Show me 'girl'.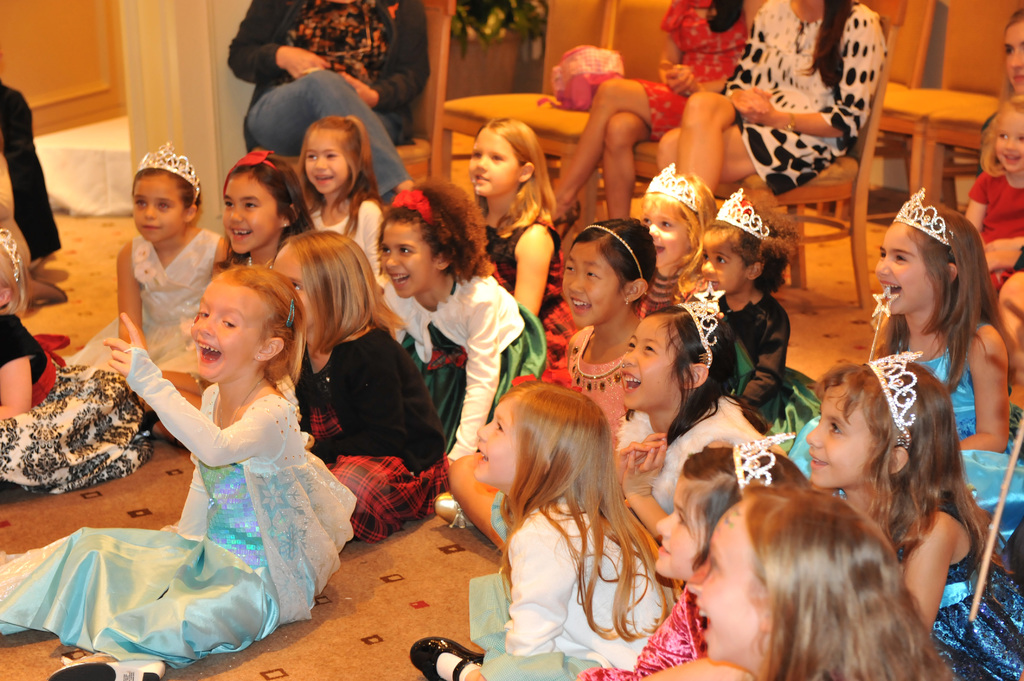
'girl' is here: {"left": 268, "top": 225, "right": 455, "bottom": 540}.
